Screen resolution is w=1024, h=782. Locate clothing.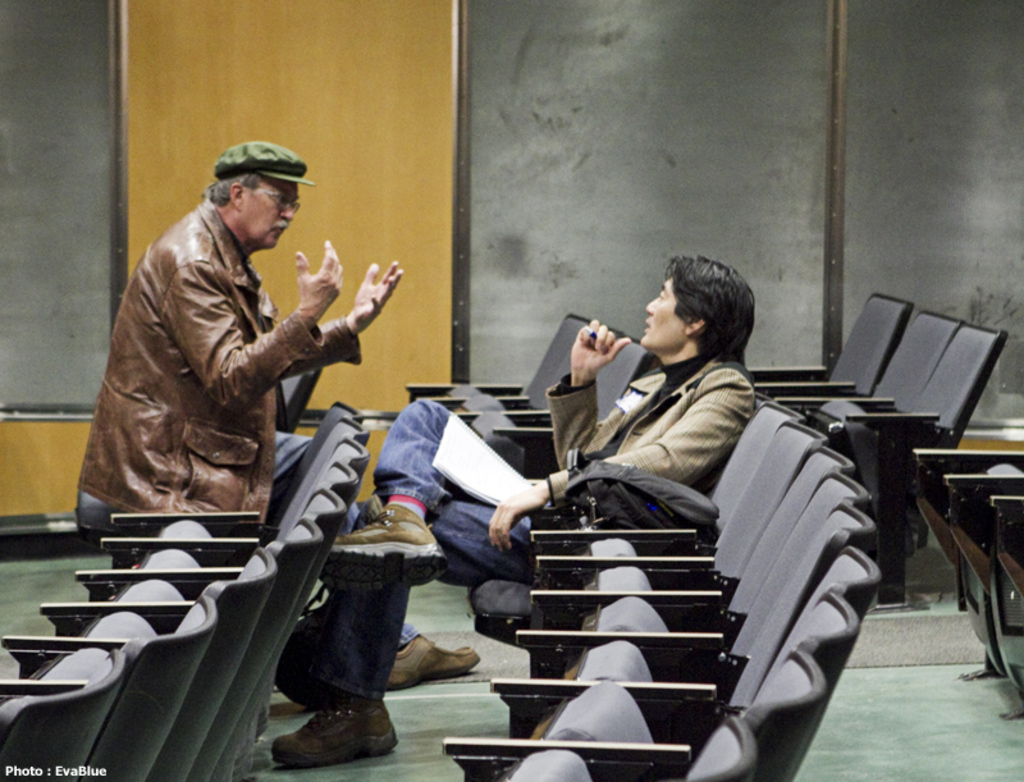
[left=83, top=193, right=361, bottom=530].
